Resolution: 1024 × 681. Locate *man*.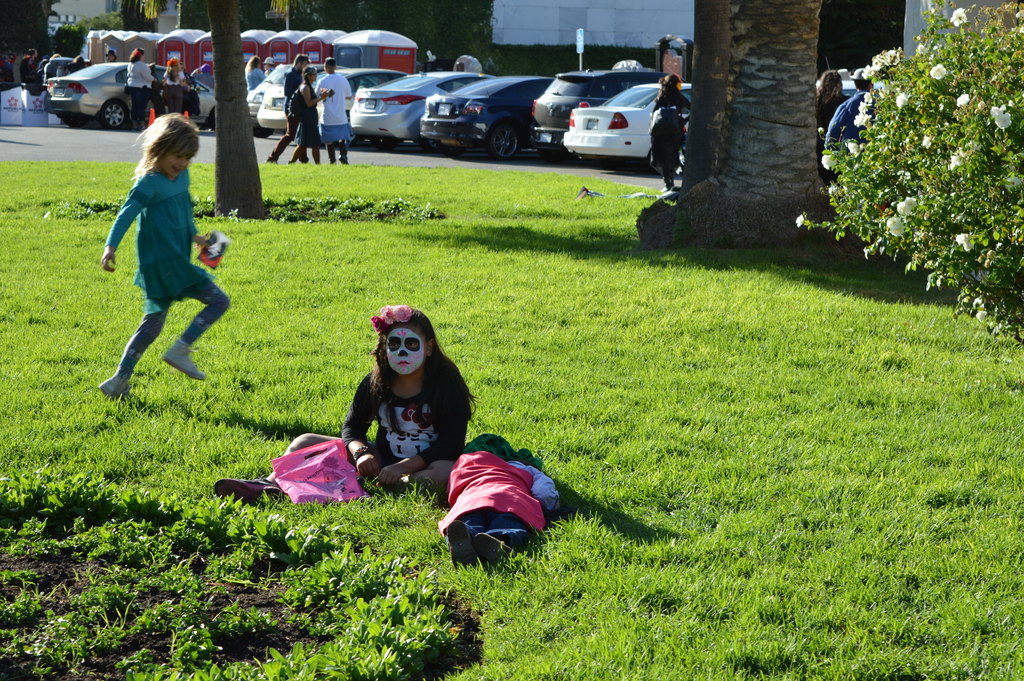
x1=260 y1=56 x2=312 y2=170.
